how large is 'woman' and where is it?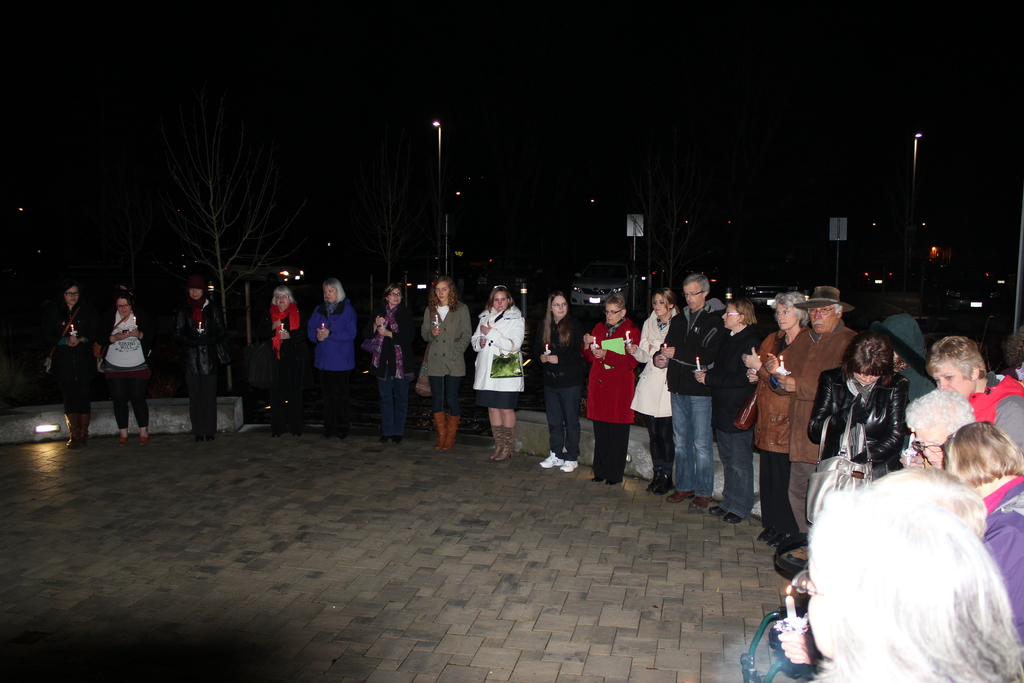
Bounding box: box(298, 270, 358, 442).
